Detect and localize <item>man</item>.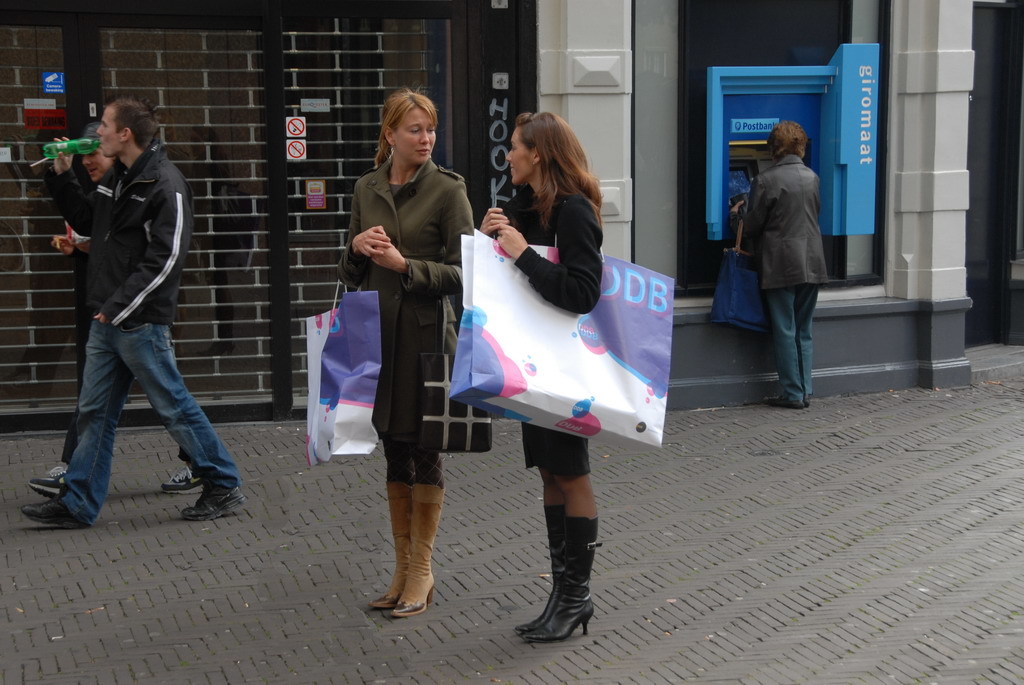
Localized at locate(27, 123, 207, 491).
